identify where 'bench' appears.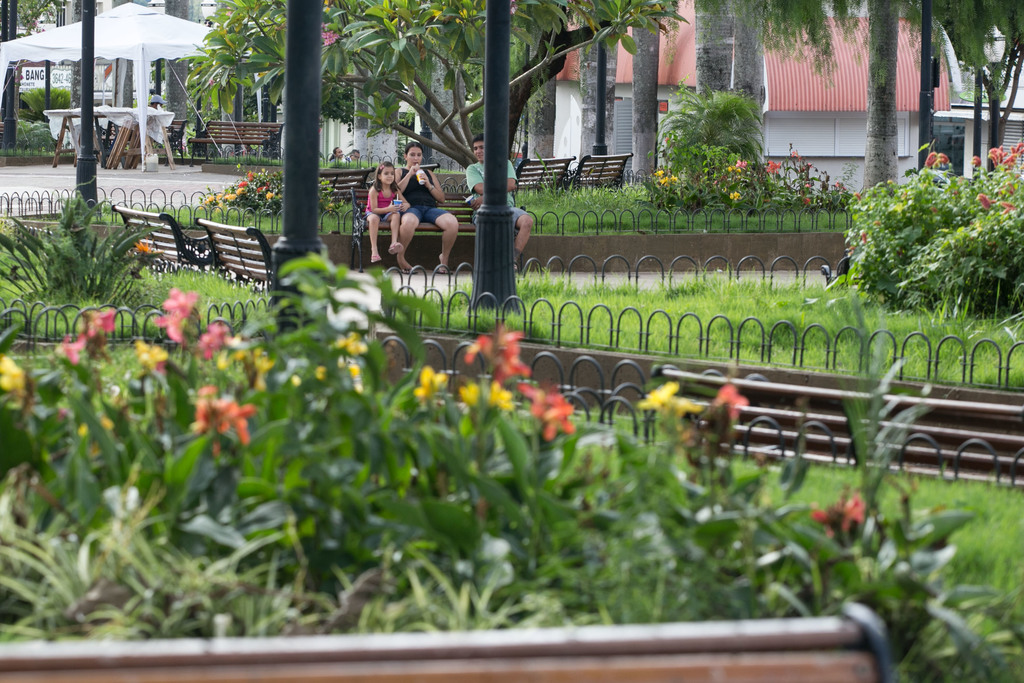
Appears at box(516, 158, 574, 189).
